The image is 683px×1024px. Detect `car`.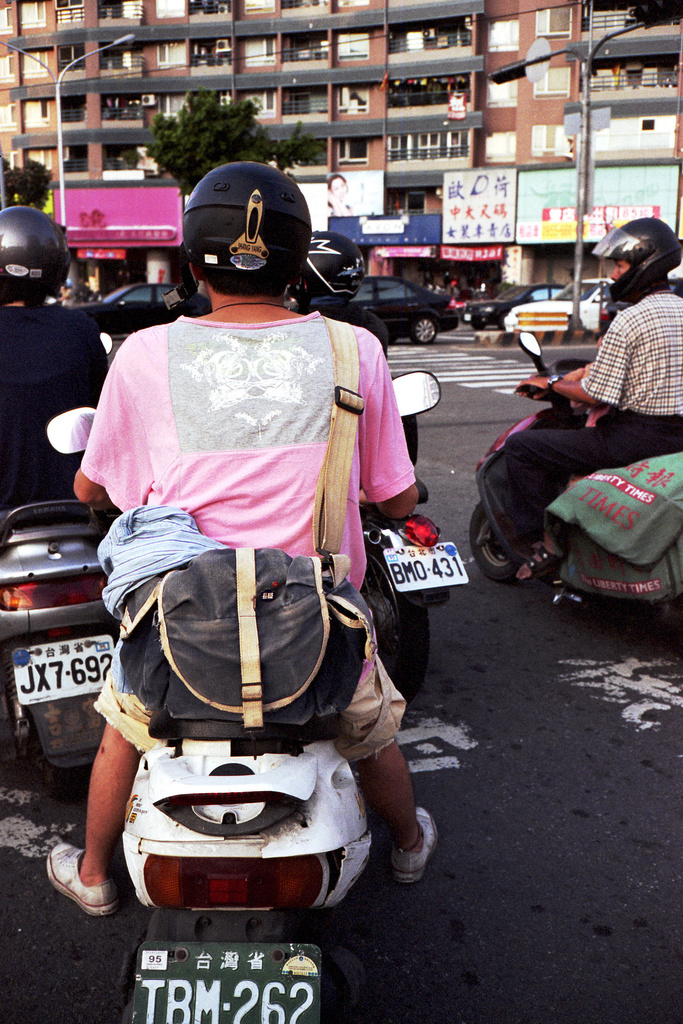
Detection: <region>65, 281, 213, 337</region>.
